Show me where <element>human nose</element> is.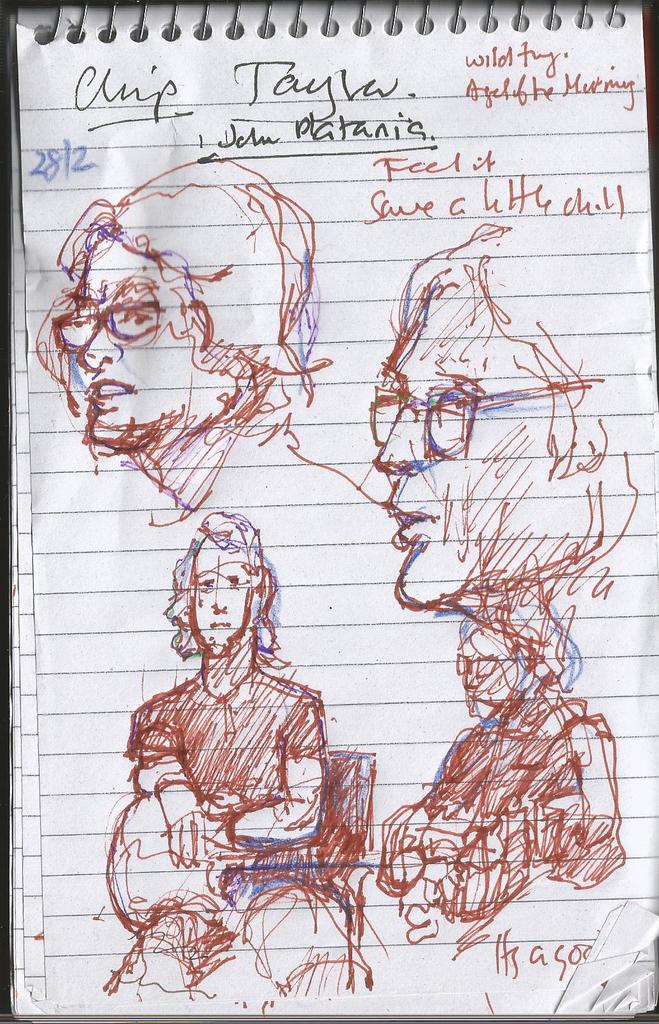
<element>human nose</element> is at x1=454, y1=655, x2=482, y2=691.
